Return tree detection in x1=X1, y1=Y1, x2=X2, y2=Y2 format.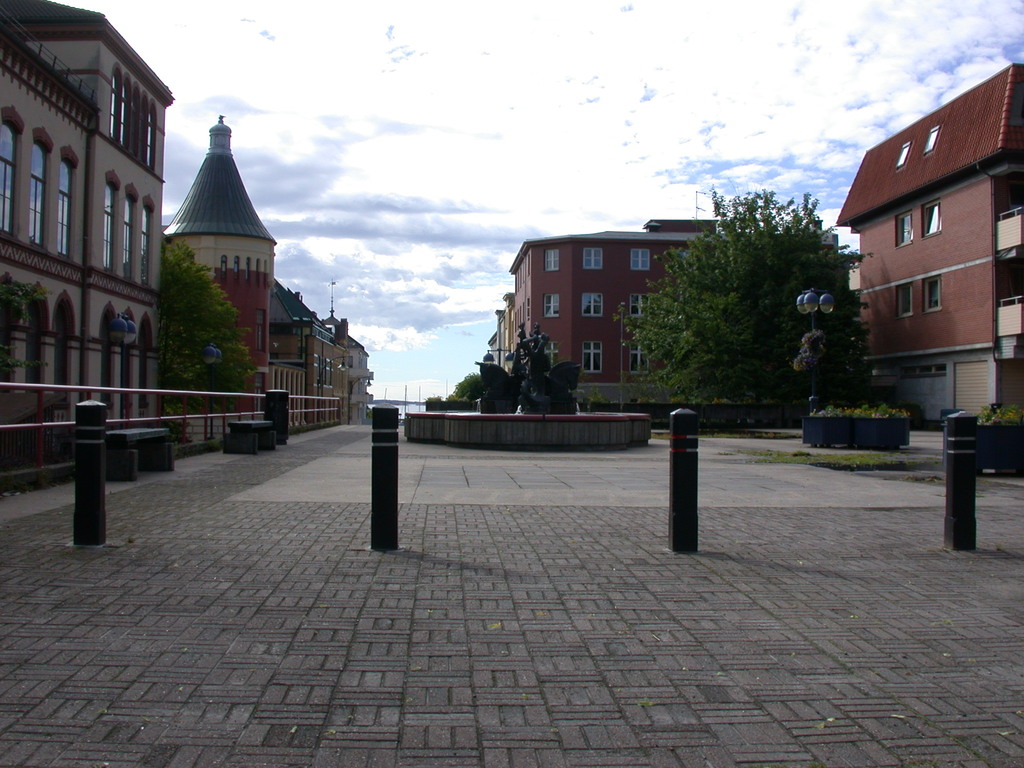
x1=452, y1=368, x2=488, y2=399.
